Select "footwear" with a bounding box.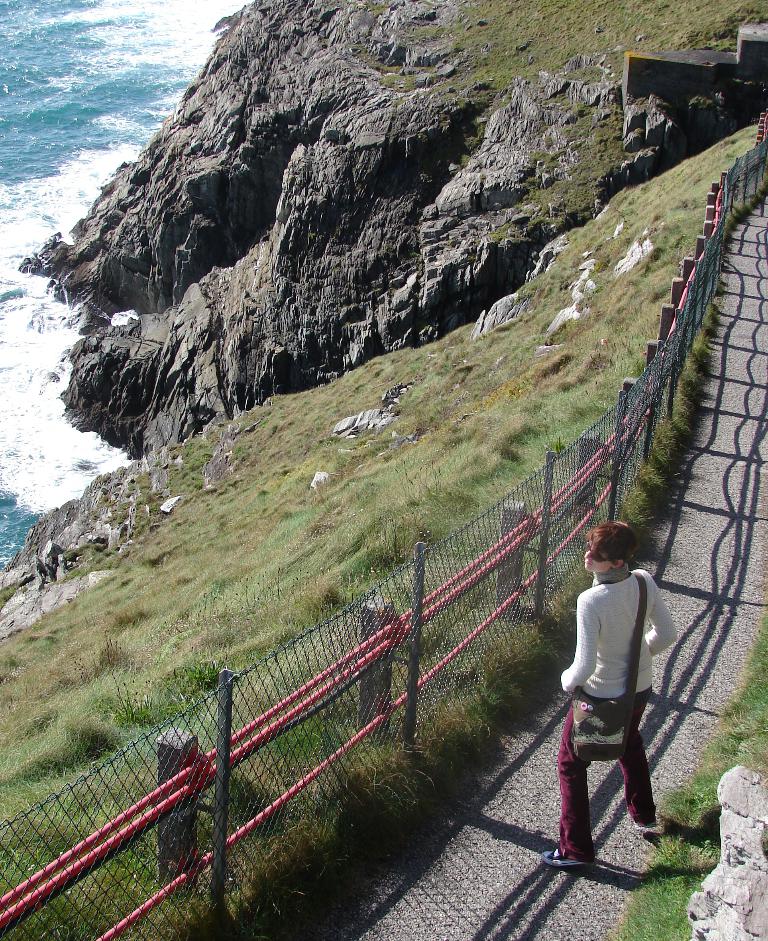
541/846/588/869.
